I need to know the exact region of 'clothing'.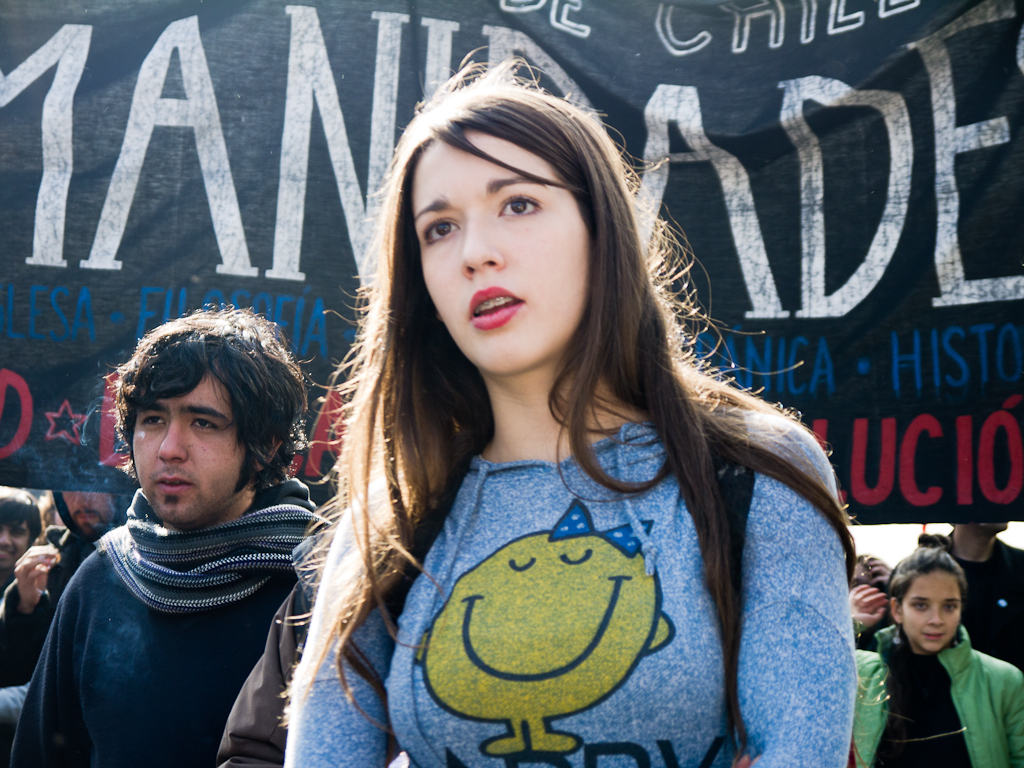
Region: [x1=8, y1=459, x2=344, y2=767].
